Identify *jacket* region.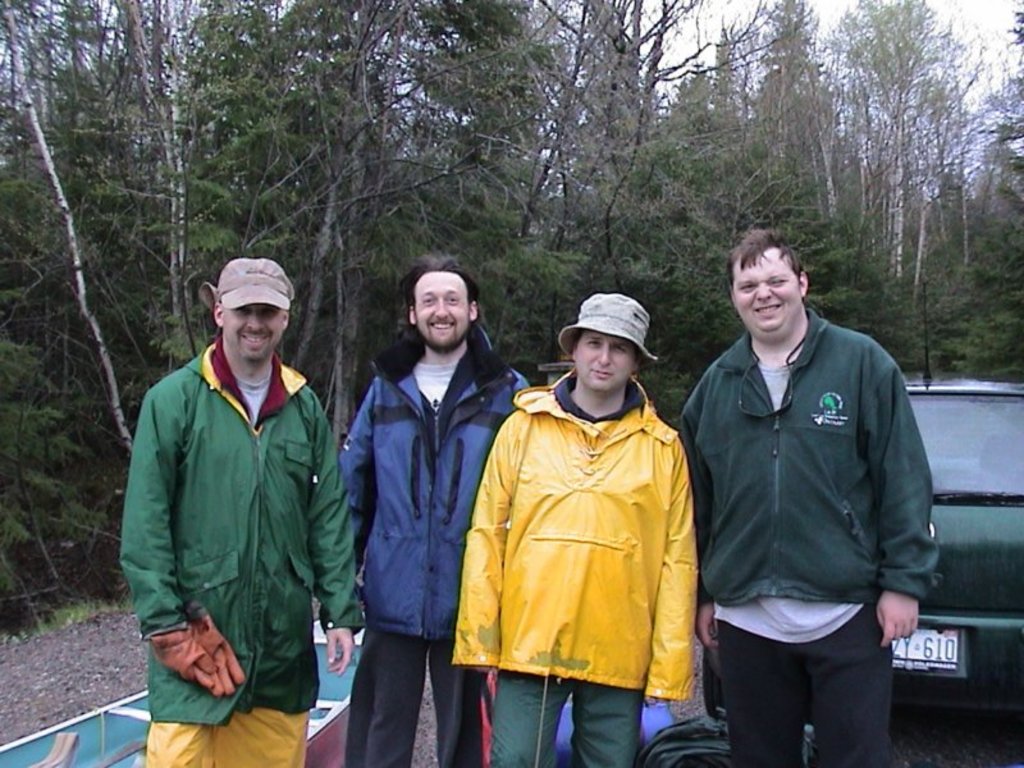
Region: BBox(335, 324, 541, 639).
